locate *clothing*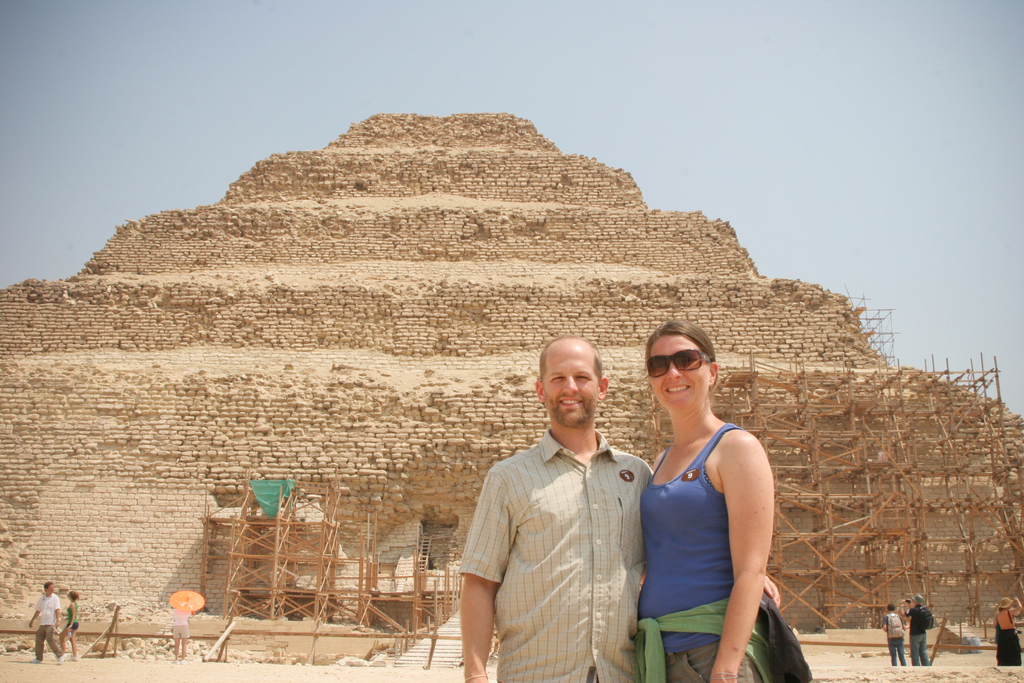
select_region(29, 591, 60, 652)
